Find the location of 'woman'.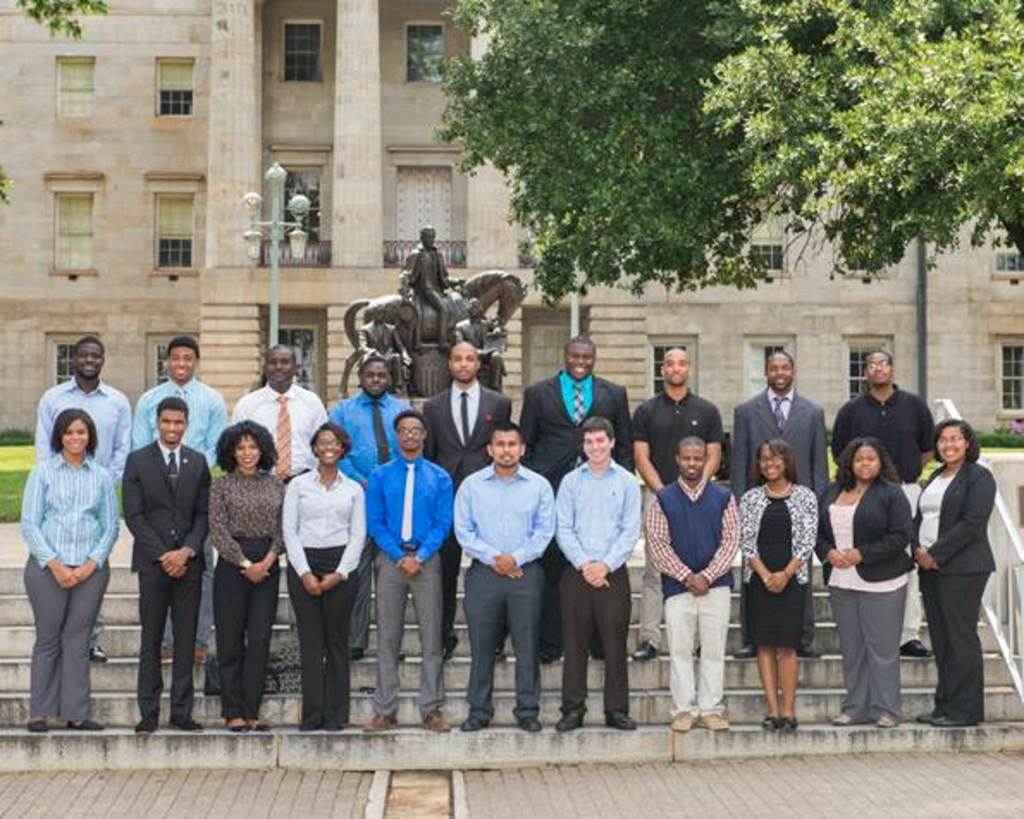
Location: Rect(17, 403, 117, 728).
